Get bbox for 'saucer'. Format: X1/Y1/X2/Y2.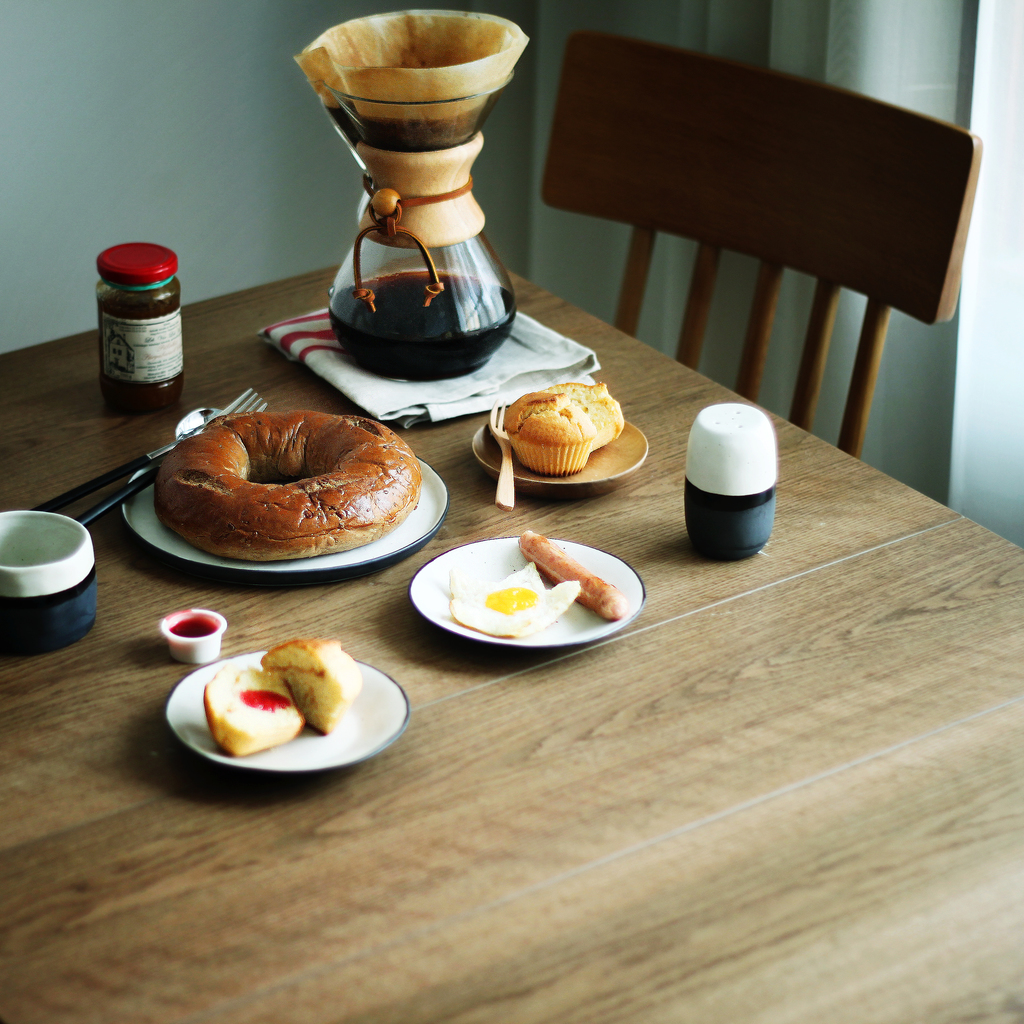
410/532/648/650.
